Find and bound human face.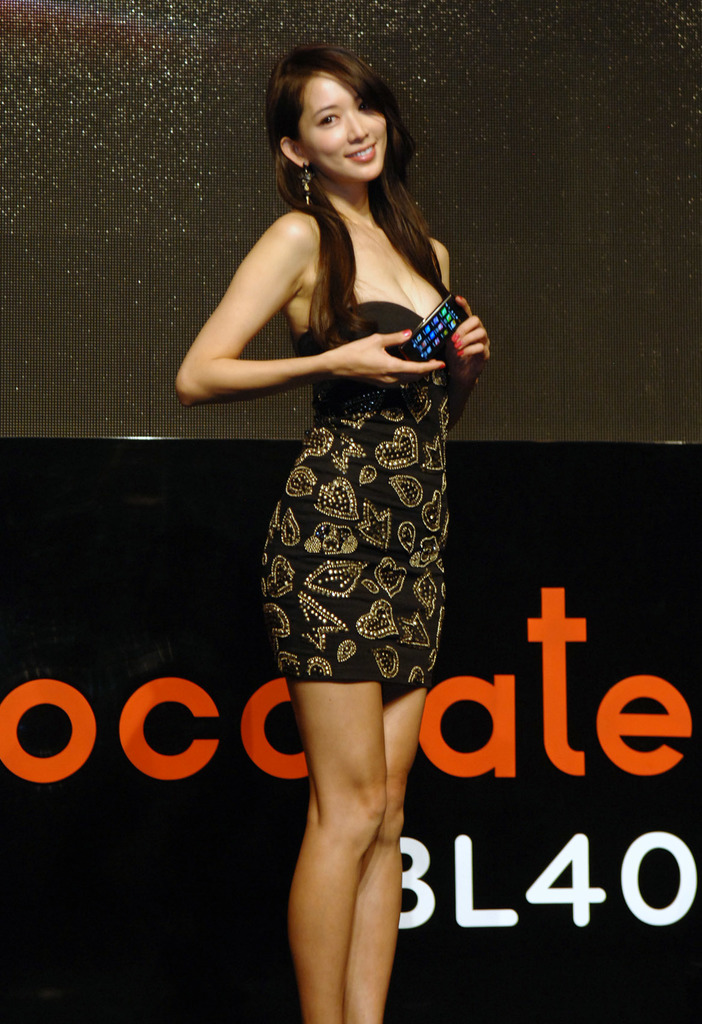
Bound: box=[303, 70, 389, 180].
